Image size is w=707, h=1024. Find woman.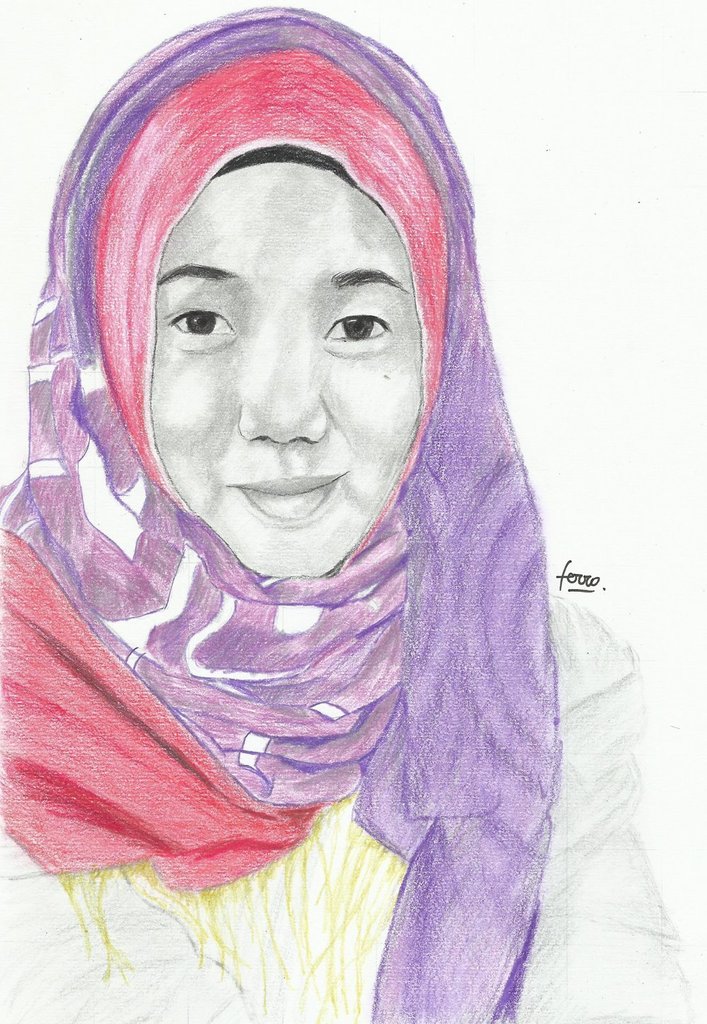
[0, 42, 671, 884].
